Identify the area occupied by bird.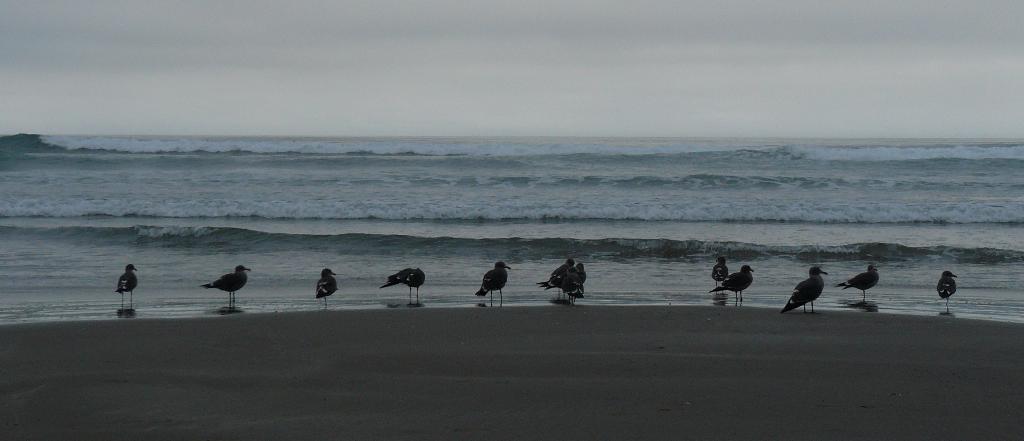
Area: Rect(708, 266, 760, 299).
